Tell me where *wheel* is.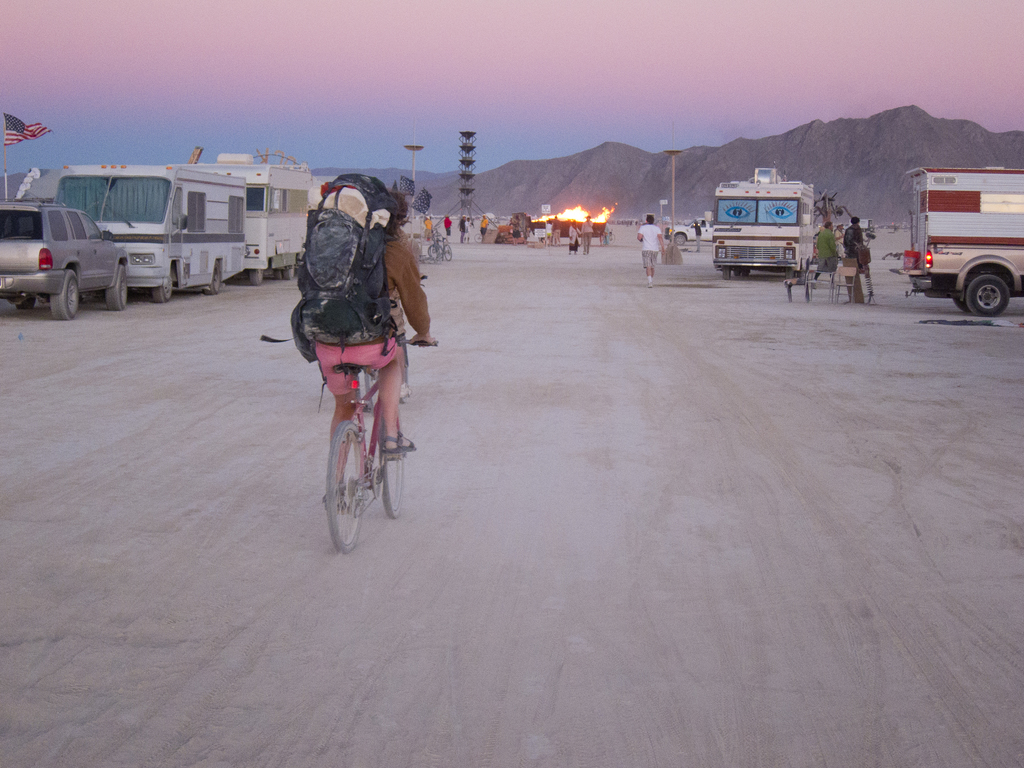
*wheel* is at (left=285, top=266, right=296, bottom=282).
